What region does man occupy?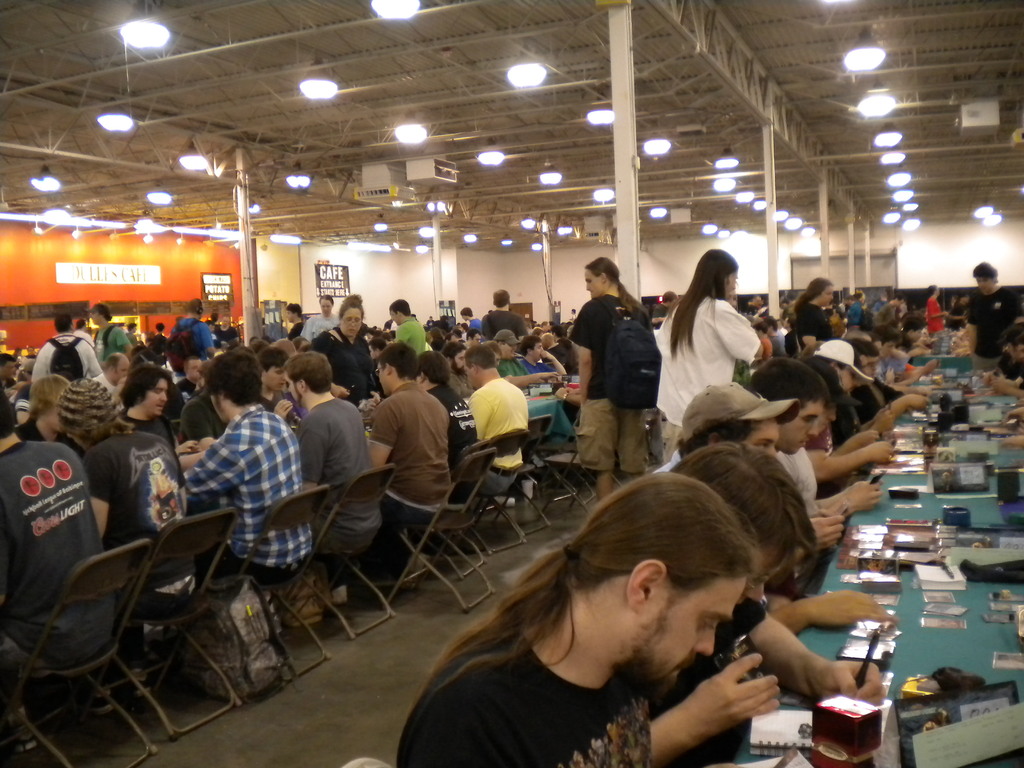
{"x1": 0, "y1": 382, "x2": 116, "y2": 750}.
